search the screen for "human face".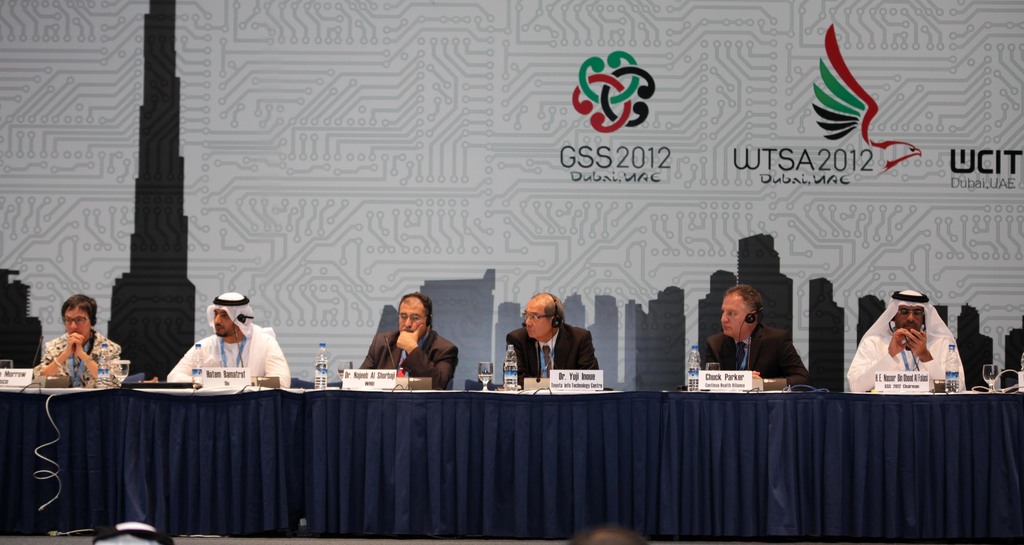
Found at (left=519, top=299, right=551, bottom=338).
